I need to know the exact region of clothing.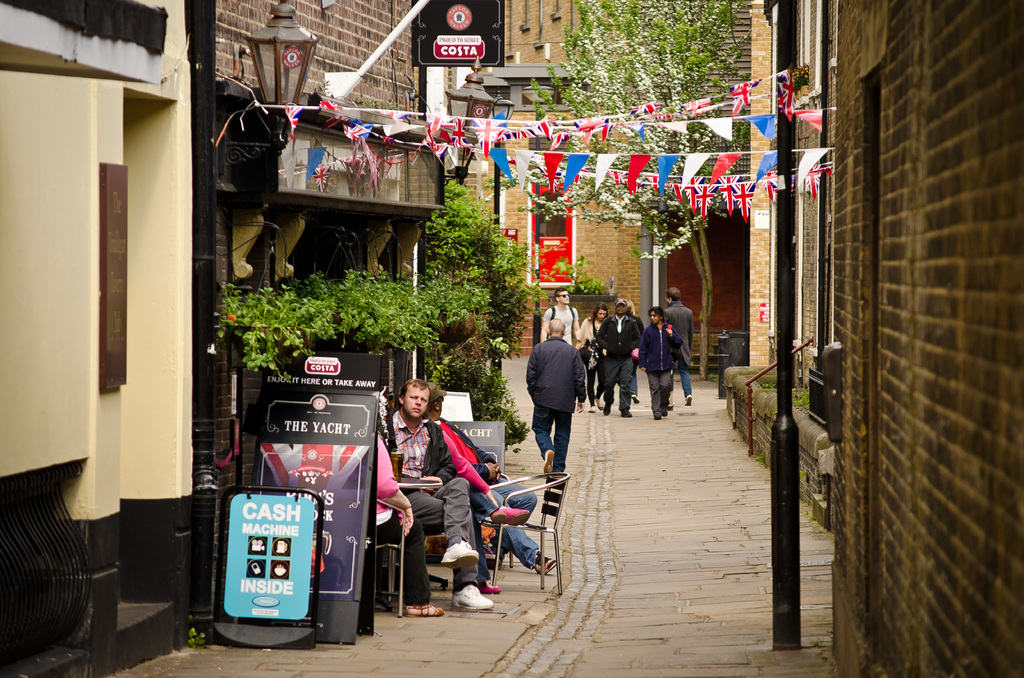
Region: {"left": 435, "top": 421, "right": 500, "bottom": 584}.
